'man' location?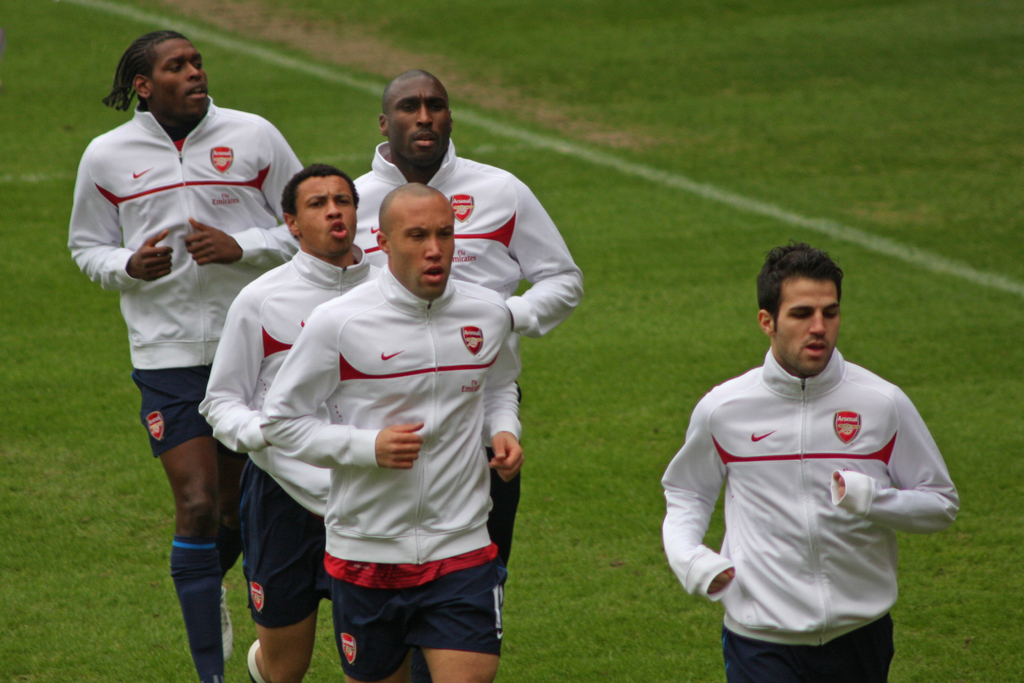
256, 183, 518, 682
